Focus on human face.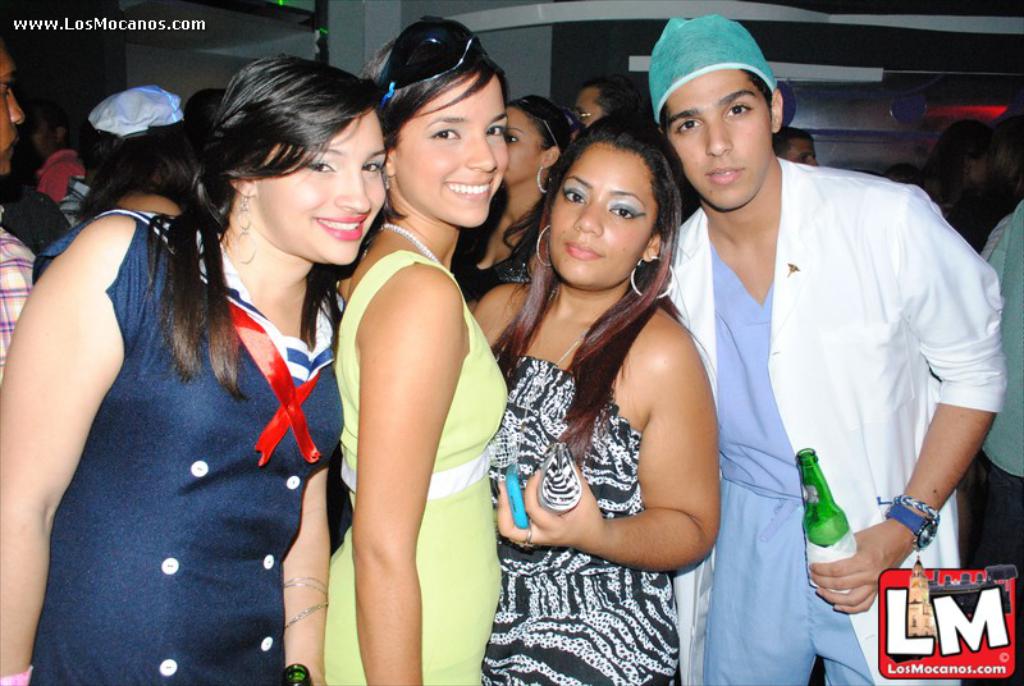
Focused at (left=548, top=143, right=663, bottom=293).
